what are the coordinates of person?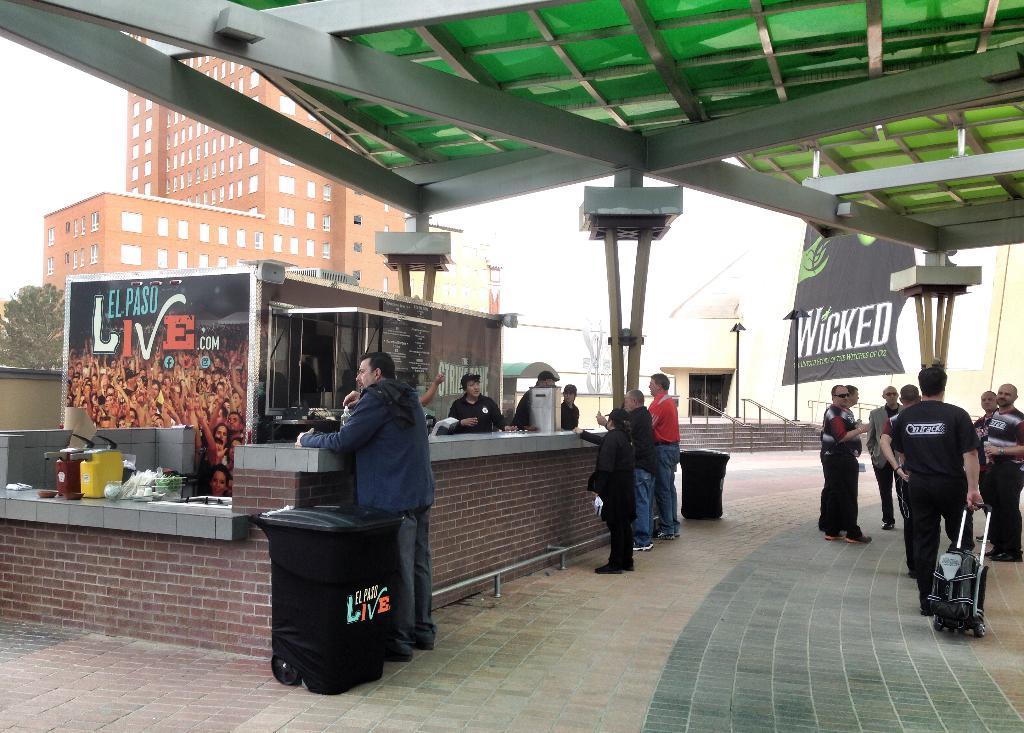
{"x1": 963, "y1": 385, "x2": 993, "y2": 445}.
